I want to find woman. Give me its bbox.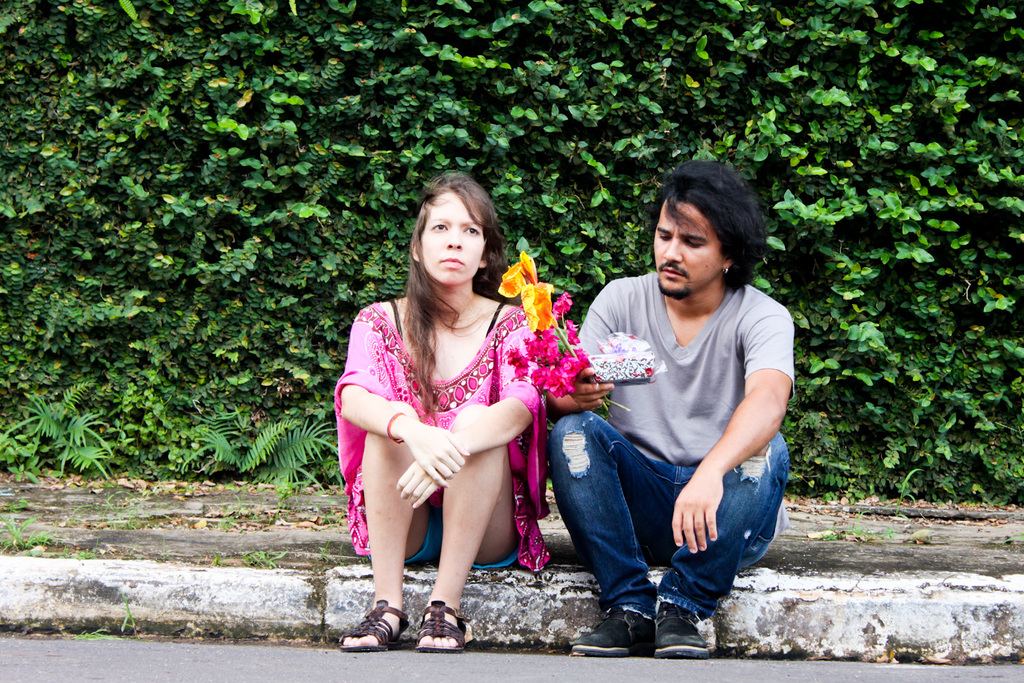
<box>332,173,553,644</box>.
